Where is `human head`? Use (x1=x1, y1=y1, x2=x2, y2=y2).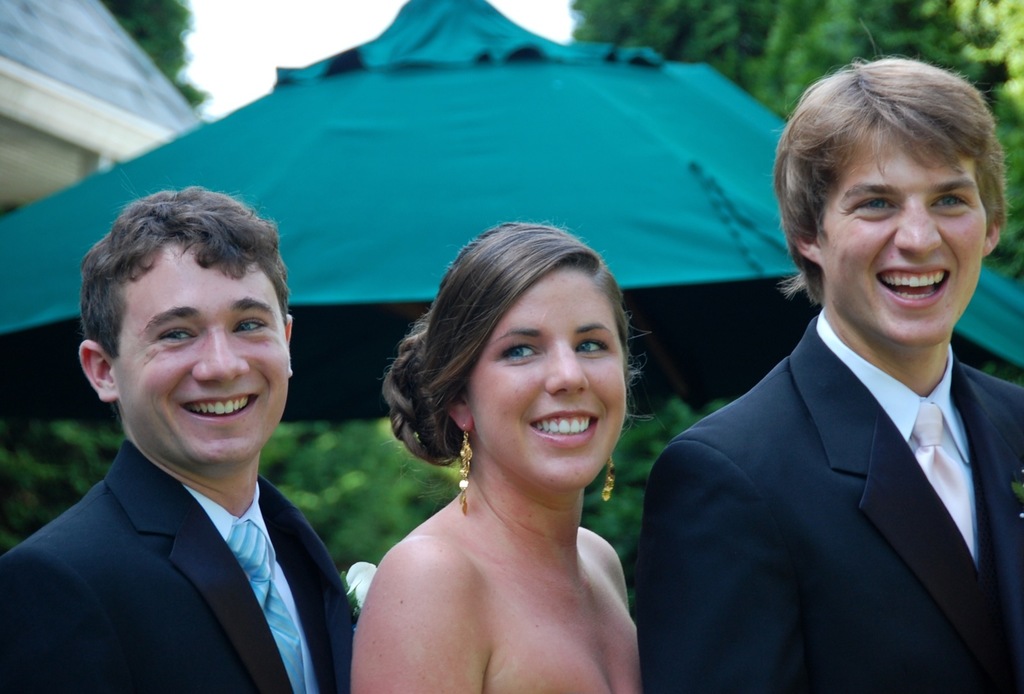
(x1=379, y1=219, x2=631, y2=494).
